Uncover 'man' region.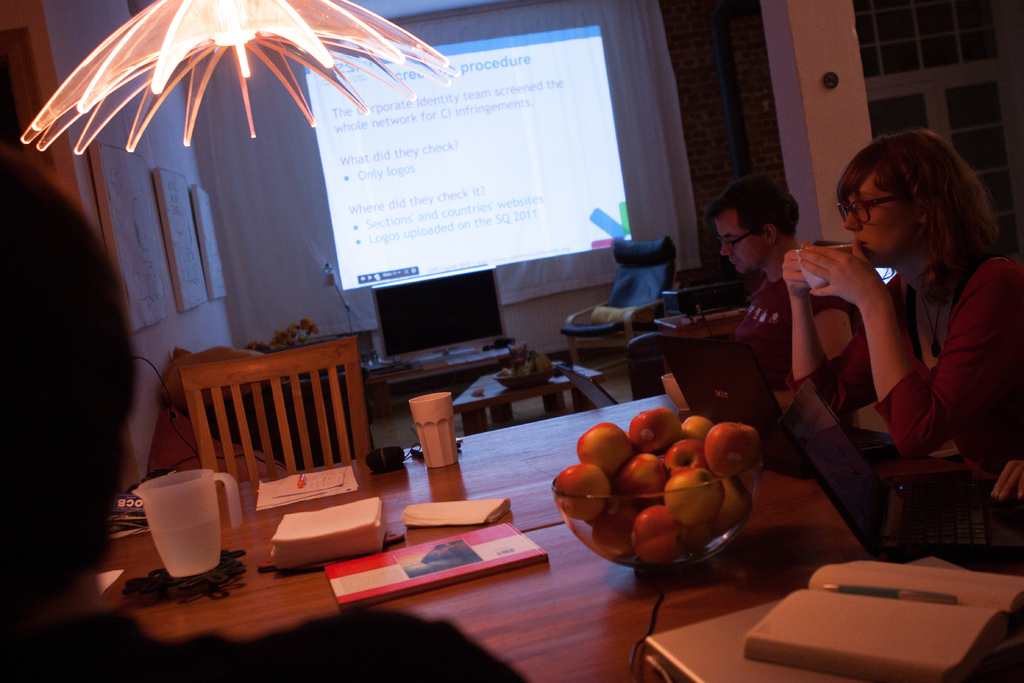
Uncovered: detection(0, 145, 531, 682).
